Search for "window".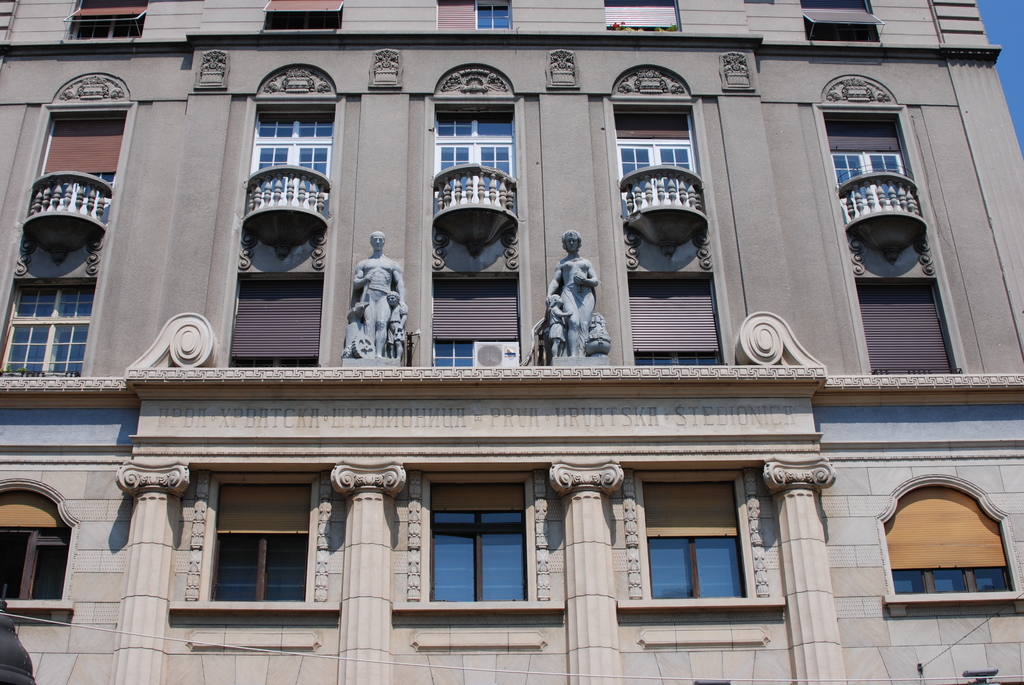
Found at (63, 2, 150, 43).
